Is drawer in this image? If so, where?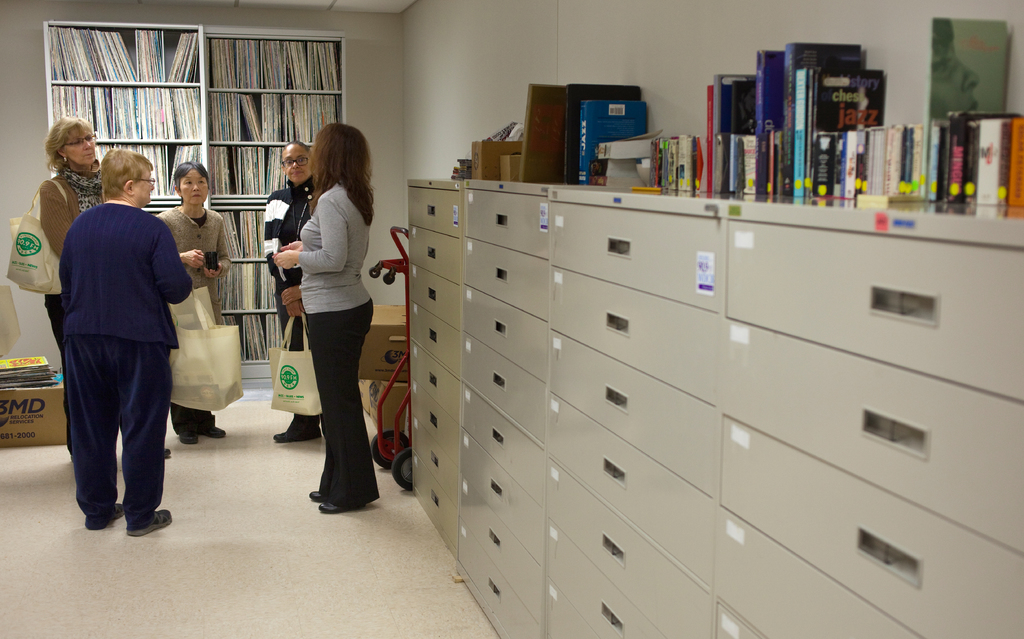
Yes, at x1=722, y1=217, x2=1023, y2=403.
